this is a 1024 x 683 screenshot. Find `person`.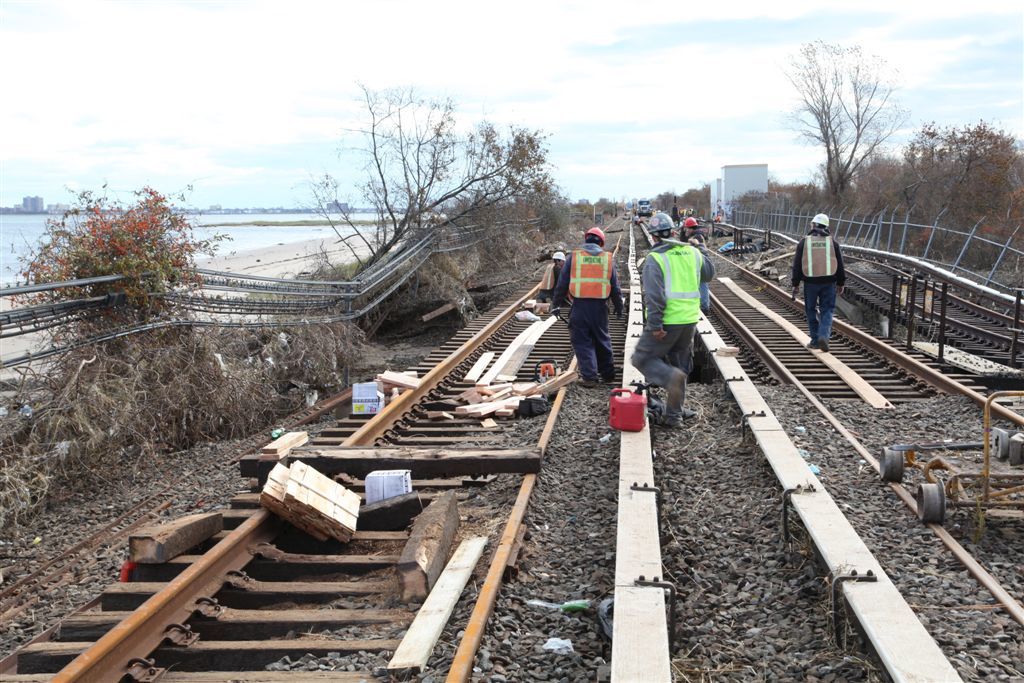
Bounding box: x1=547, y1=229, x2=623, y2=390.
